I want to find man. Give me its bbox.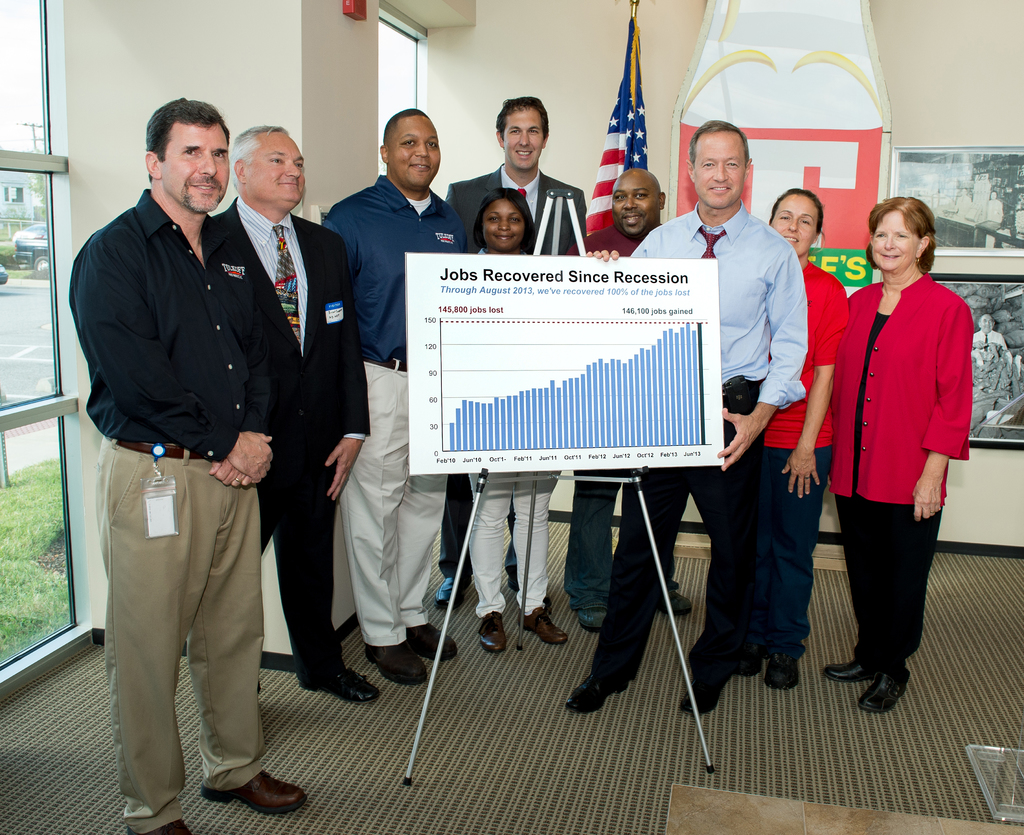
region(324, 100, 468, 686).
